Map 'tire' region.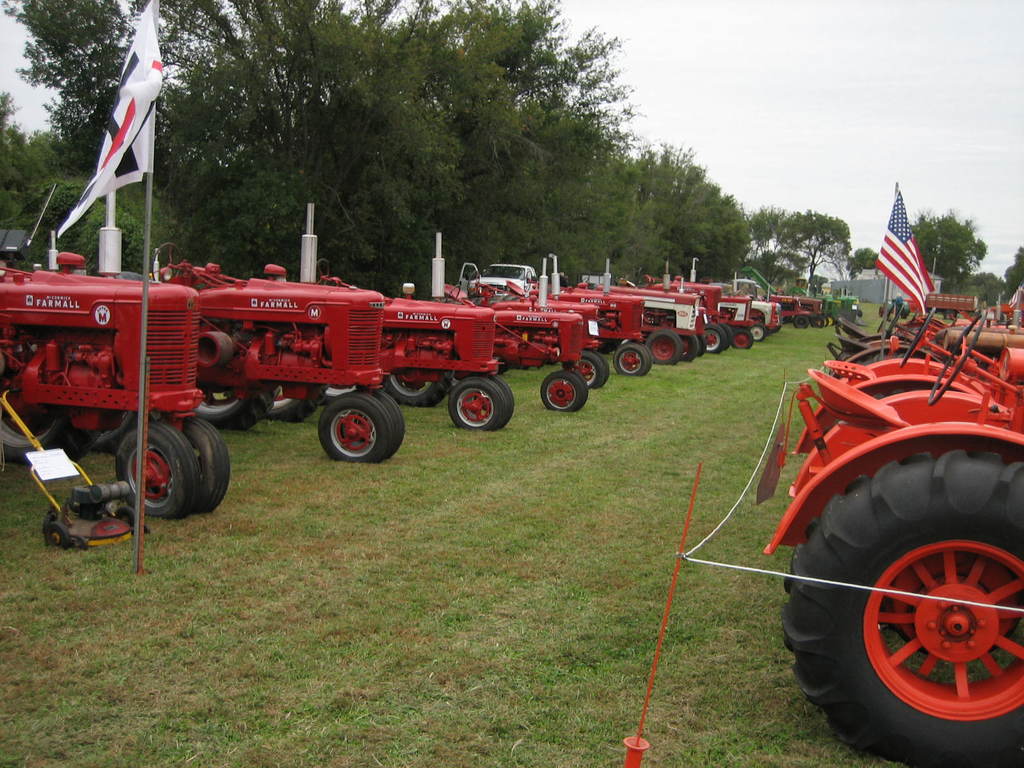
Mapped to BBox(647, 332, 680, 365).
